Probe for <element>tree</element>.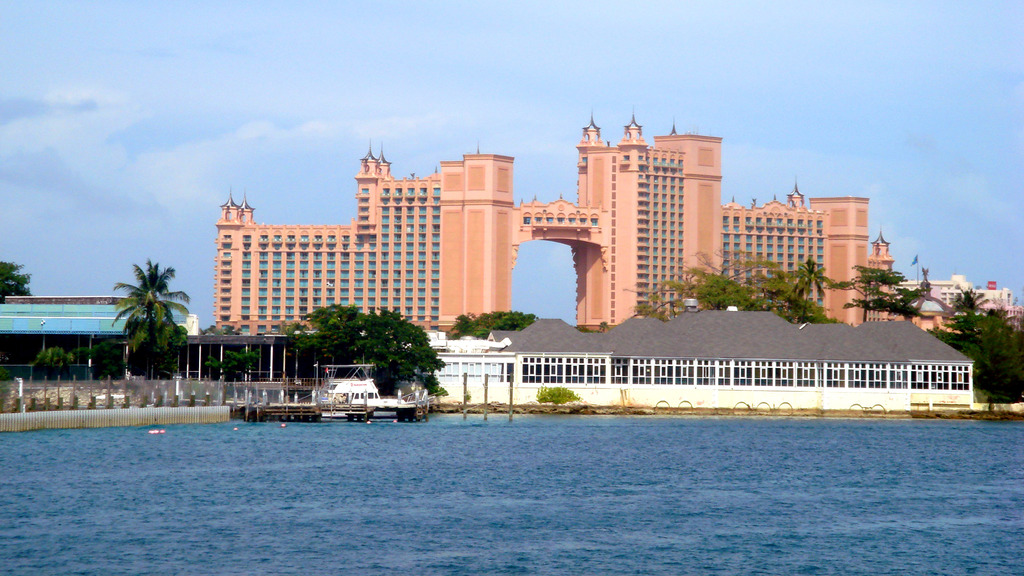
Probe result: 532 387 579 410.
